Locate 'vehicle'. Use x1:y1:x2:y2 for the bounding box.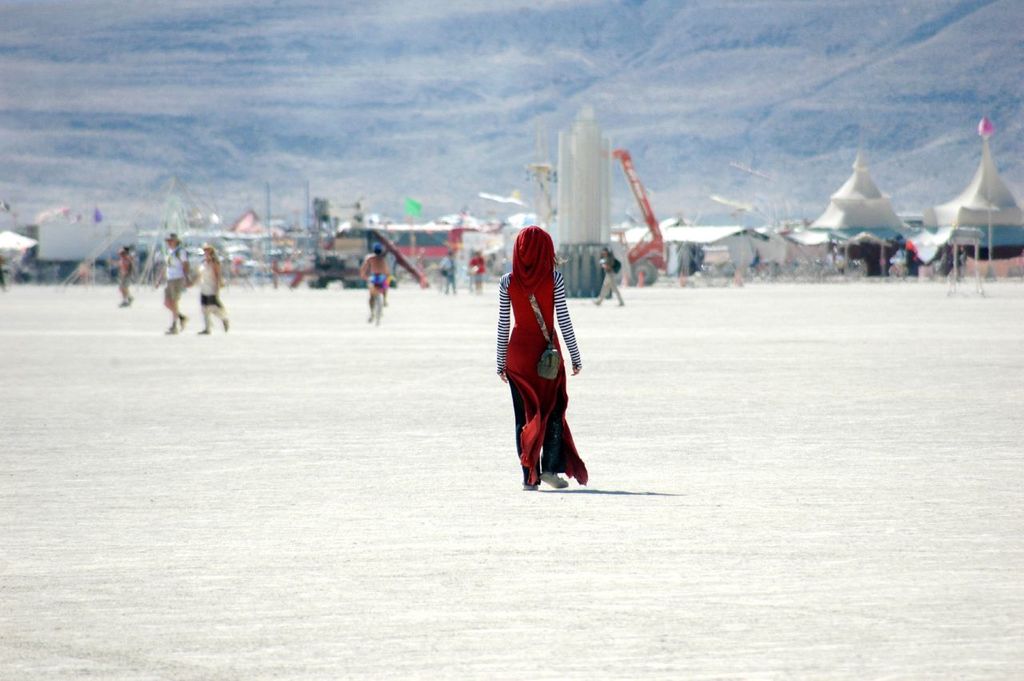
228:246:264:274.
